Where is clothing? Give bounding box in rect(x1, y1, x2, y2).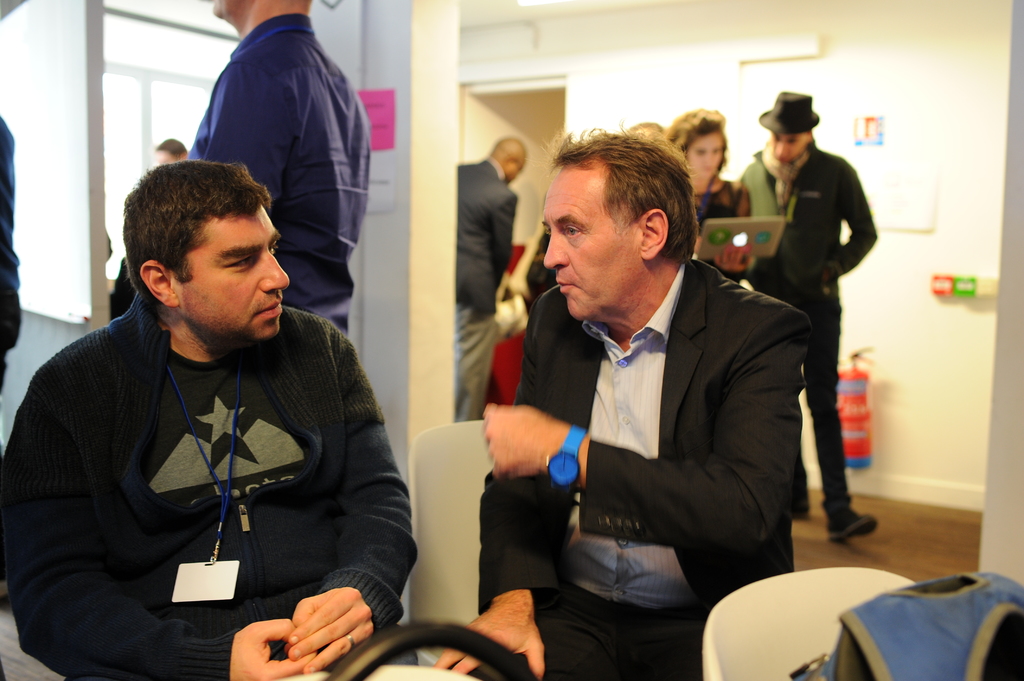
rect(736, 141, 877, 520).
